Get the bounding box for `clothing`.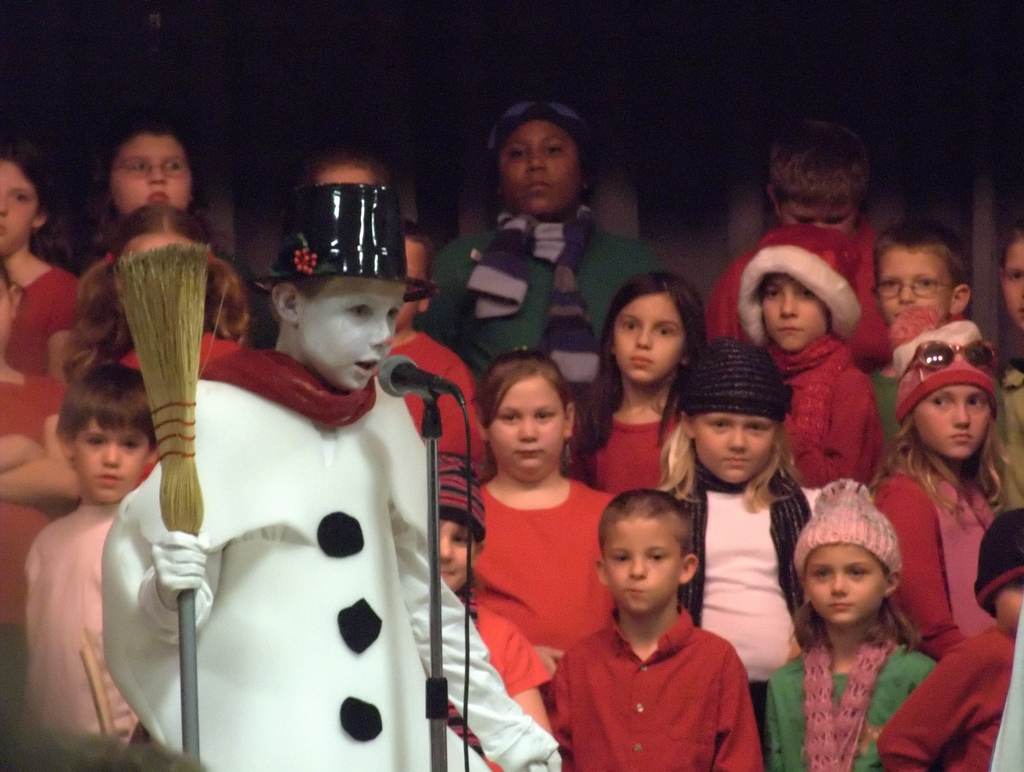
detection(0, 257, 76, 373).
